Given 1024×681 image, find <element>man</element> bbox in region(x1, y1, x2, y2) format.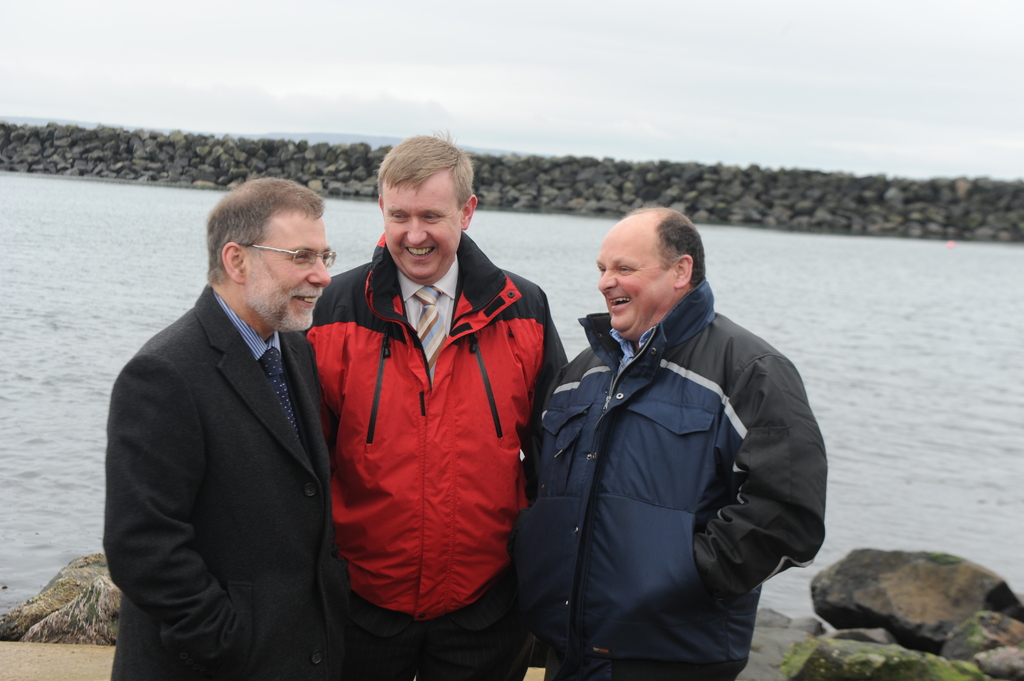
region(296, 127, 568, 680).
